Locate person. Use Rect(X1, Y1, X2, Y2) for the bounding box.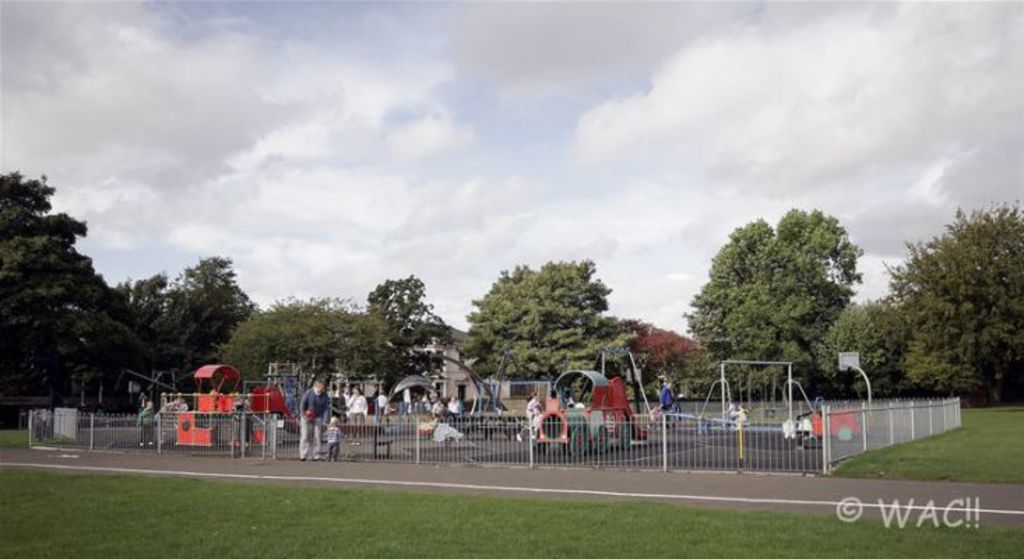
Rect(173, 395, 189, 414).
